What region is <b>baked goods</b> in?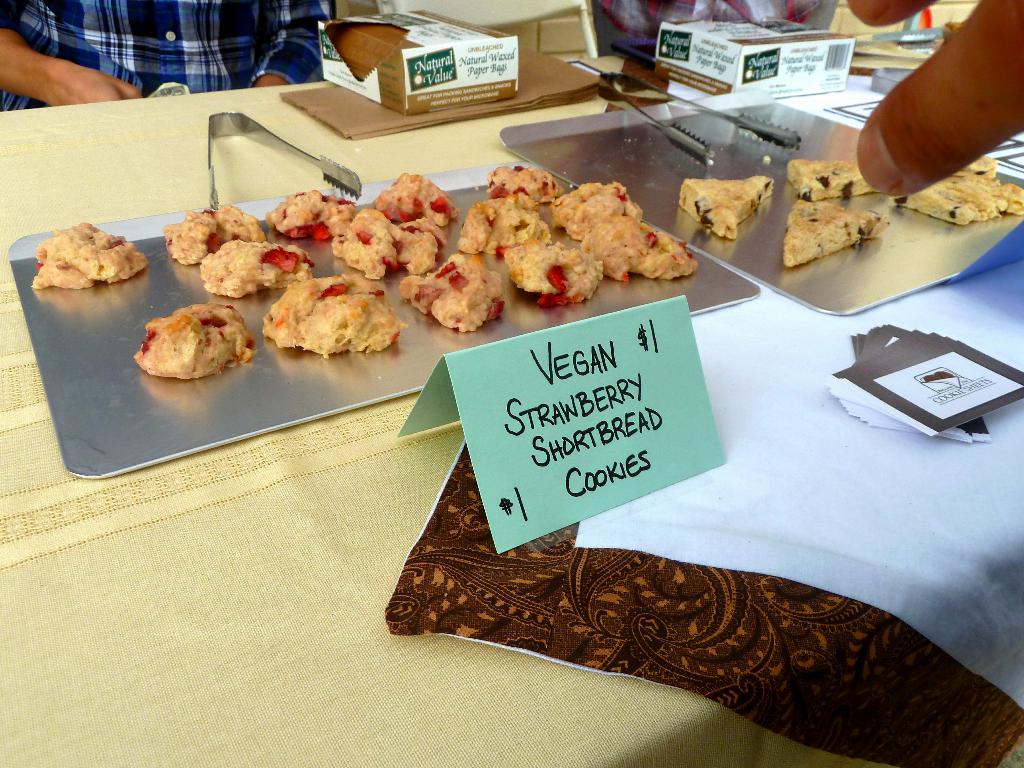
161/202/267/268.
